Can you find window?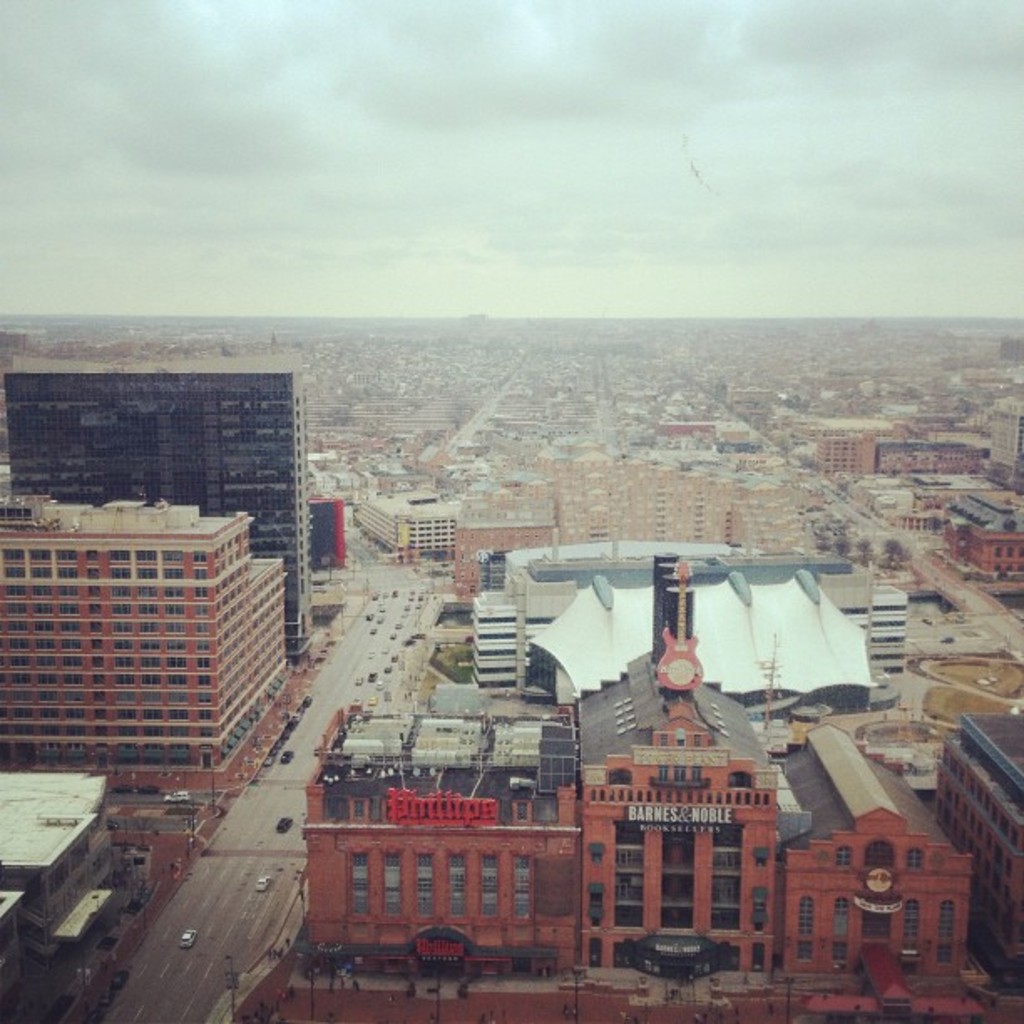
Yes, bounding box: x1=668, y1=833, x2=689, y2=934.
